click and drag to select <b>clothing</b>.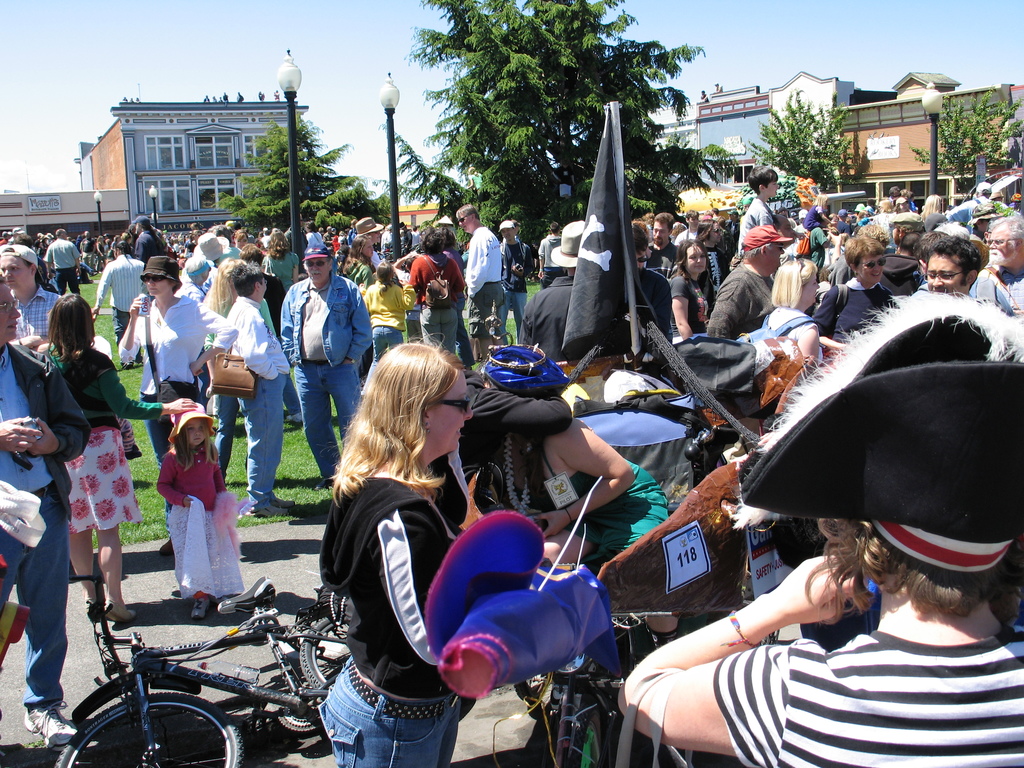
Selection: Rect(401, 234, 406, 250).
